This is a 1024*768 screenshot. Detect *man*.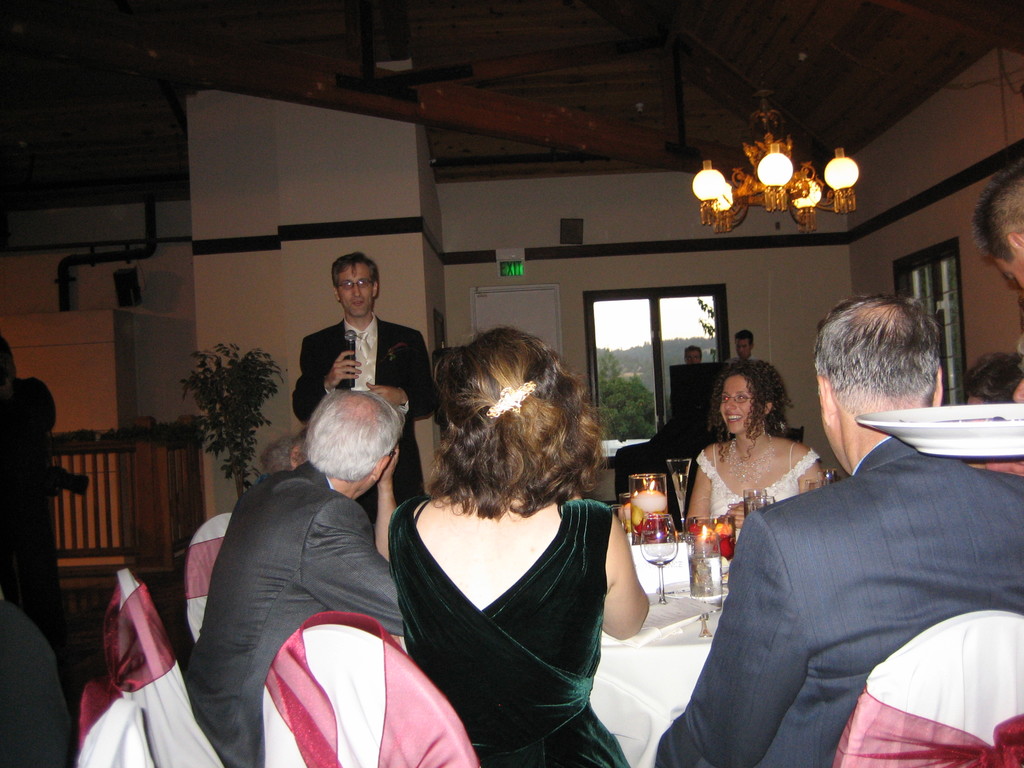
{"left": 285, "top": 252, "right": 438, "bottom": 523}.
